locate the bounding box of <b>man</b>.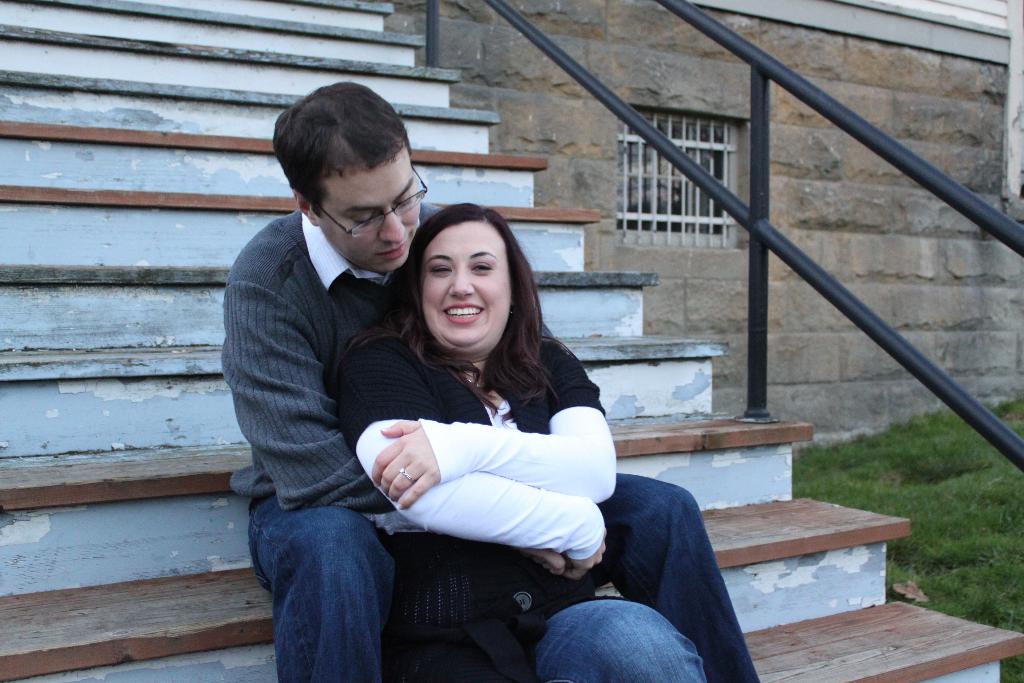
Bounding box: left=216, top=70, right=761, bottom=682.
